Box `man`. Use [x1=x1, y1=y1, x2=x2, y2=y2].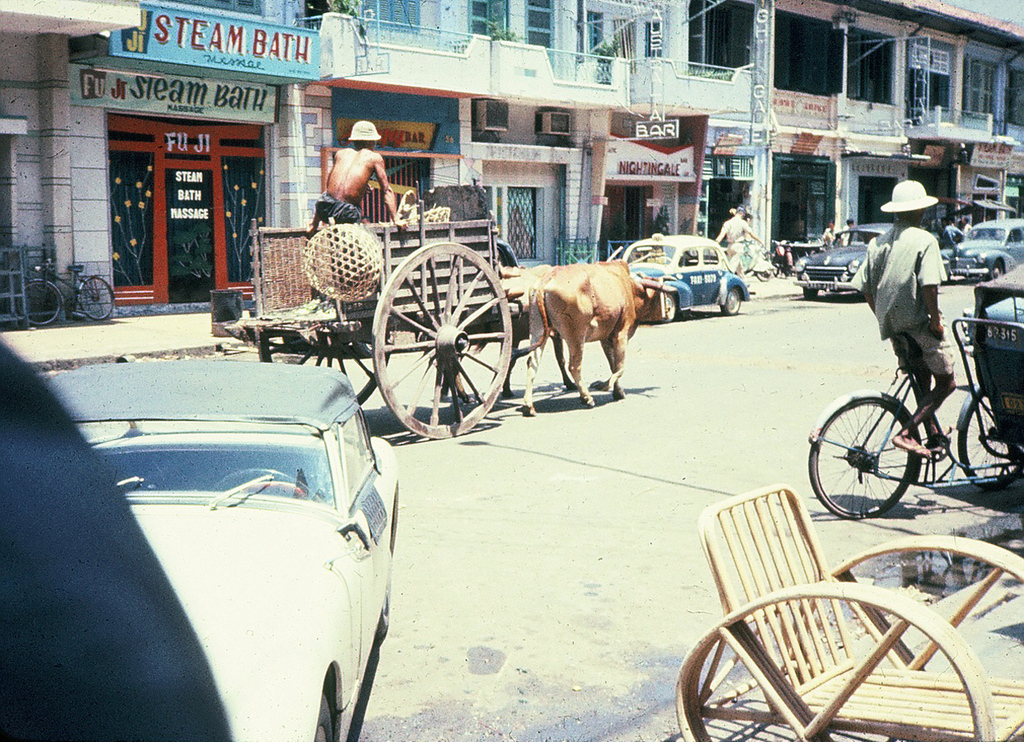
[x1=853, y1=181, x2=963, y2=464].
